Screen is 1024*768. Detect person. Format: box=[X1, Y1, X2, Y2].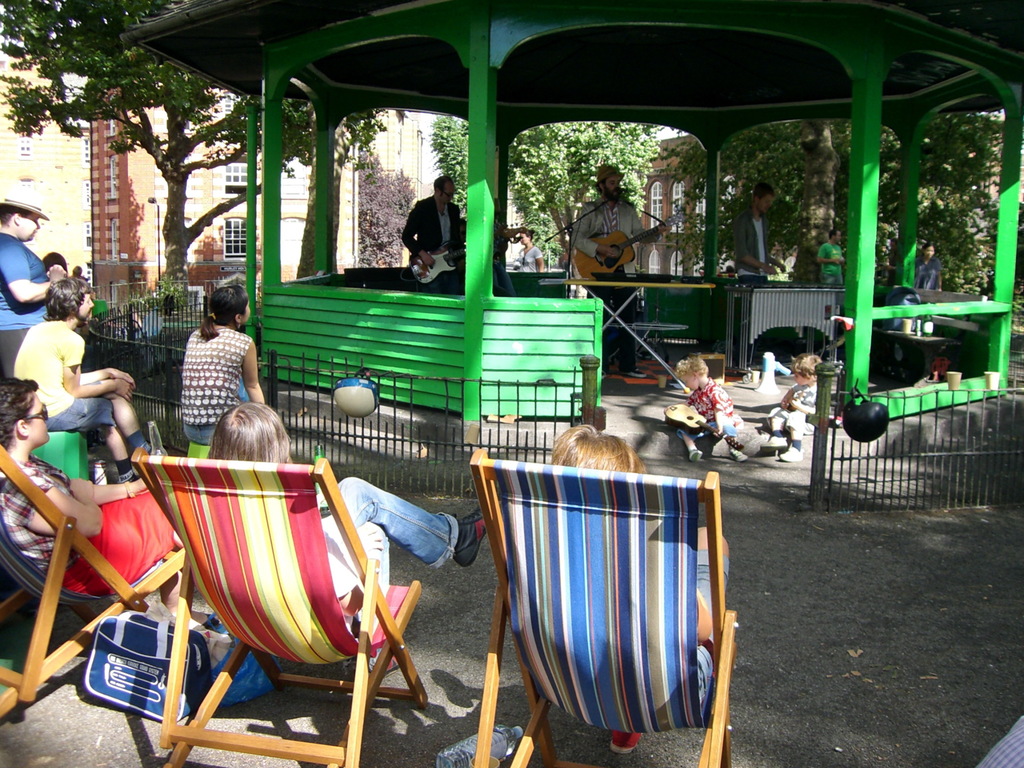
box=[812, 228, 851, 283].
